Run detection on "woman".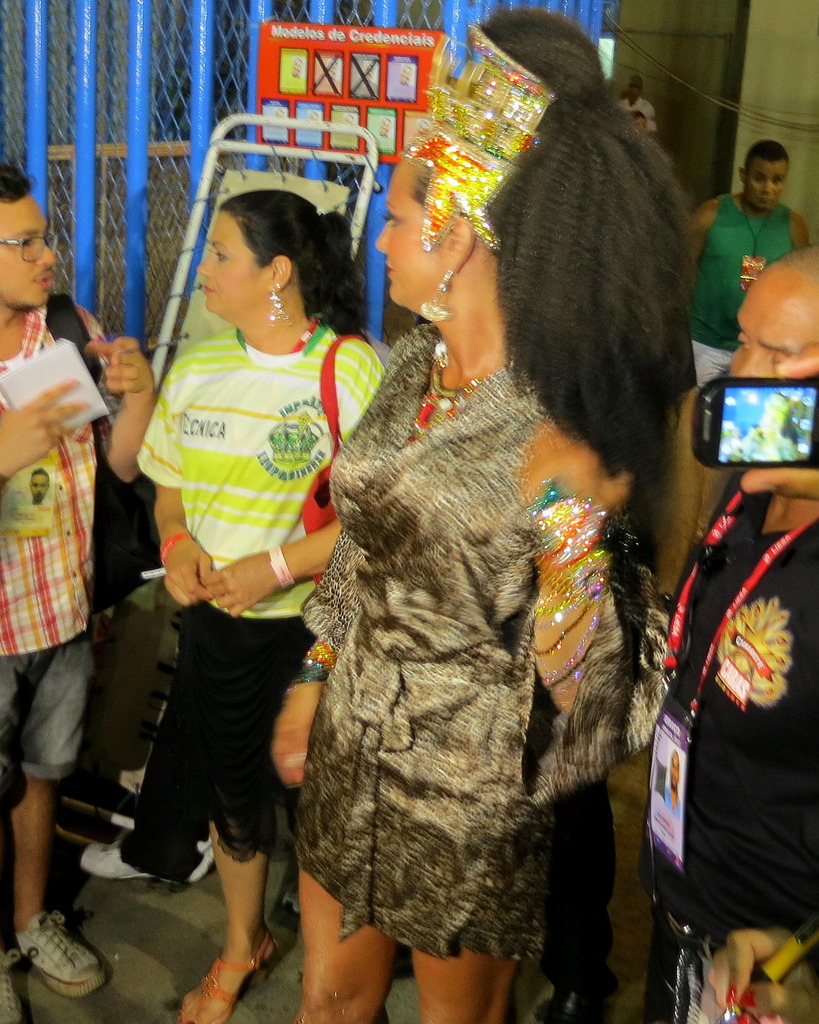
Result: 738, 424, 756, 461.
